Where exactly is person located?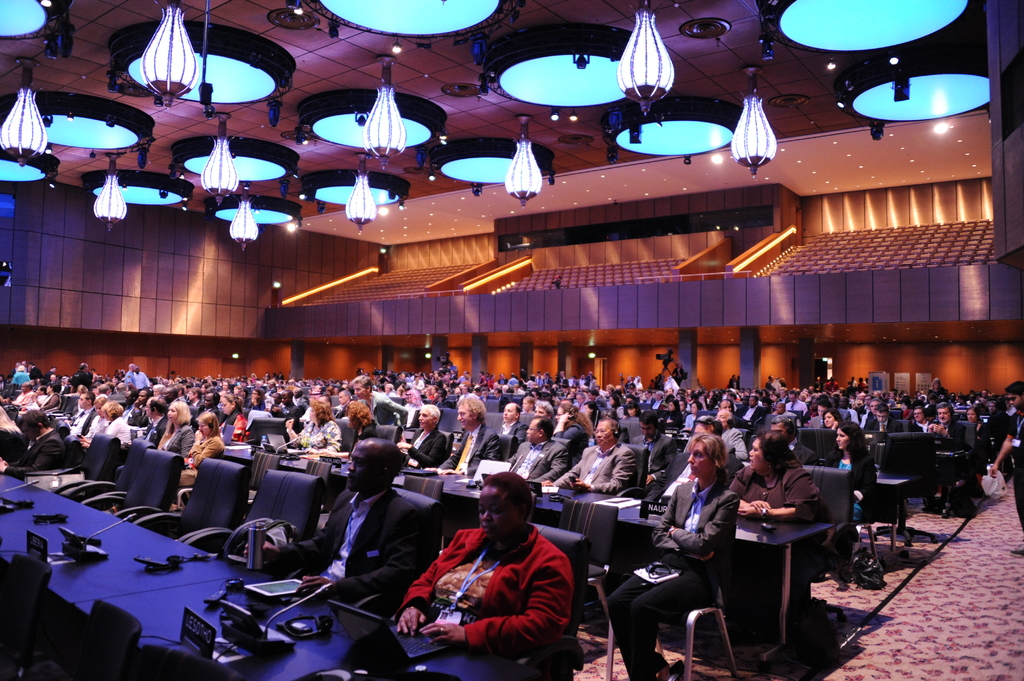
Its bounding box is detection(497, 372, 506, 384).
